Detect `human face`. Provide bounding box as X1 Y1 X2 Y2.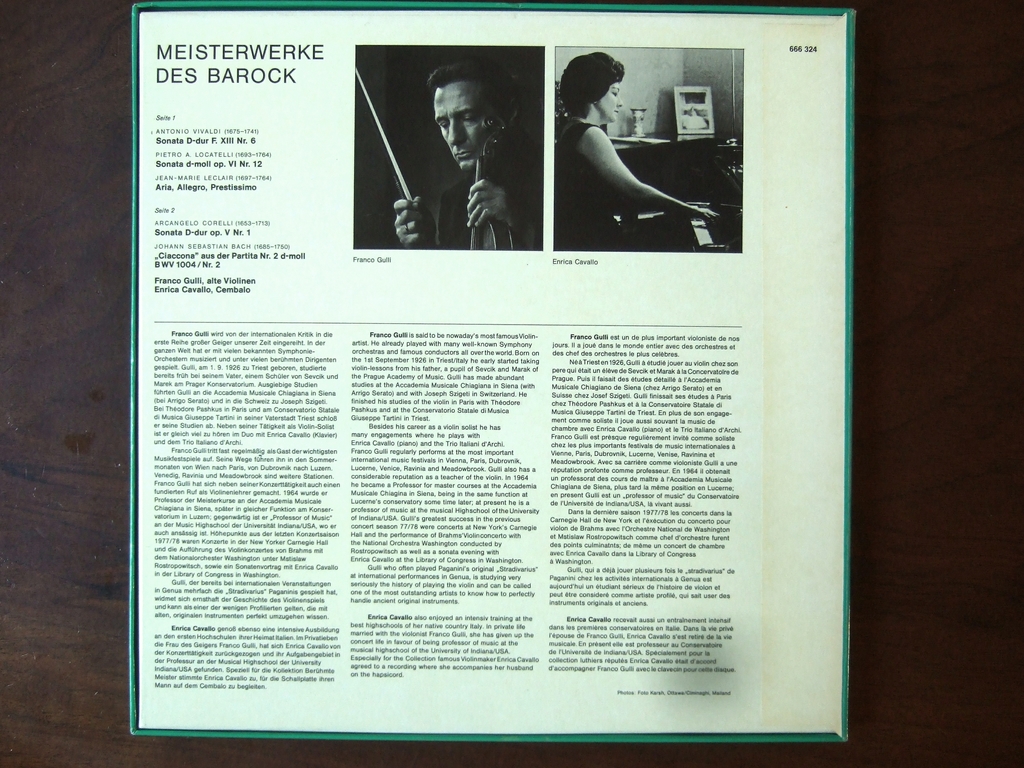
435 76 501 172.
